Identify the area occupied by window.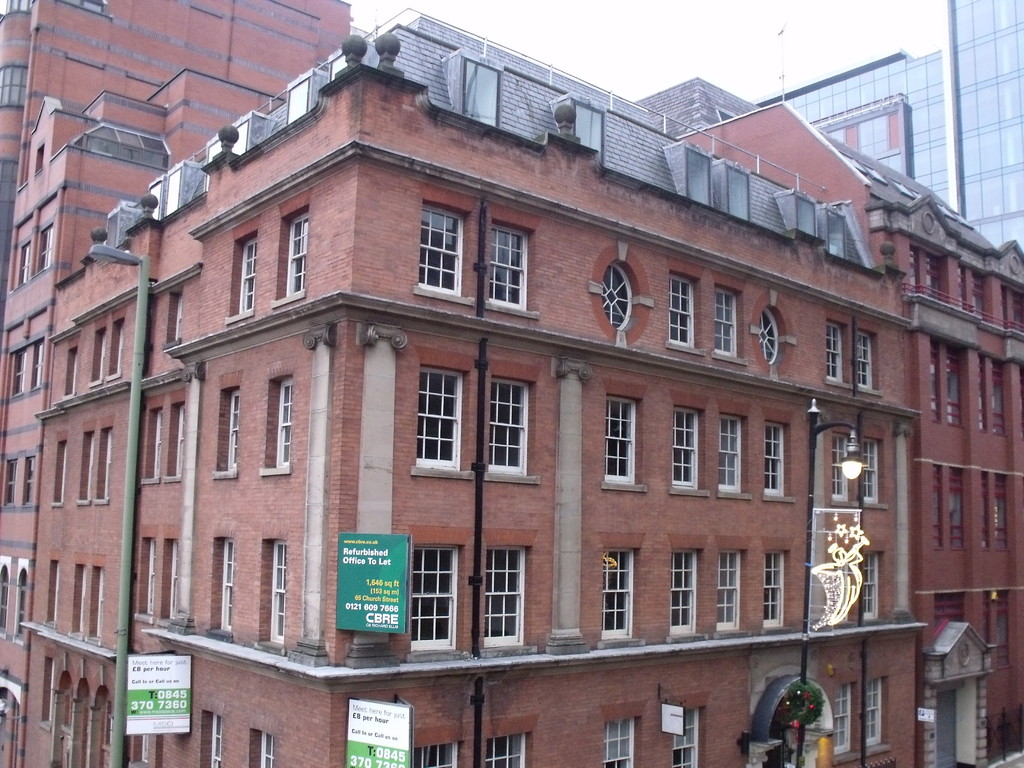
Area: region(760, 410, 798, 503).
